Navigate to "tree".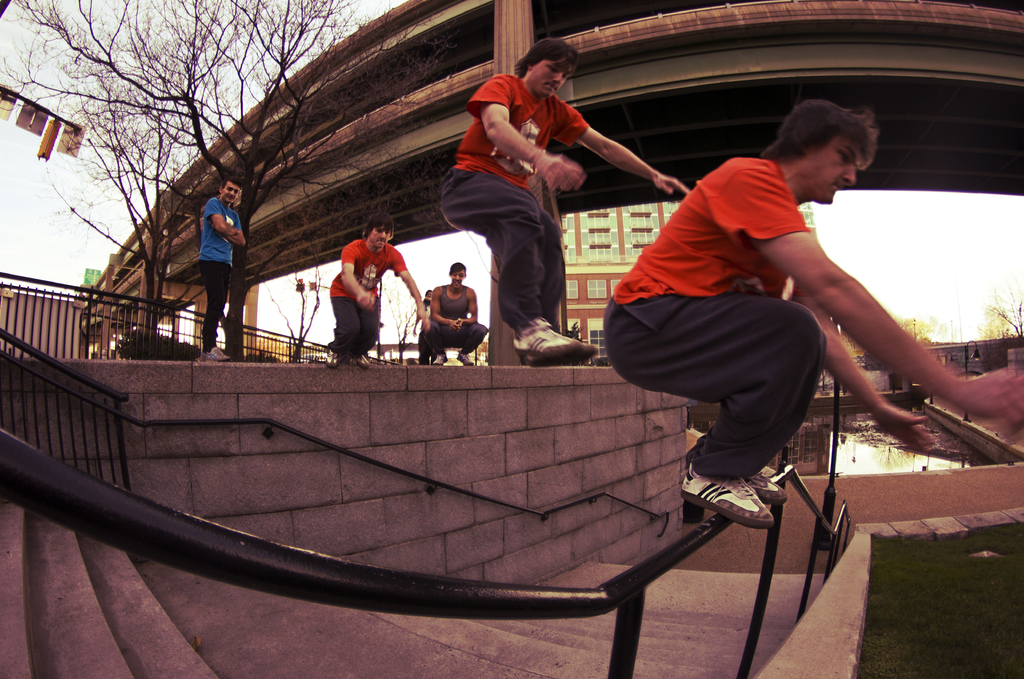
Navigation target: 0, 0, 269, 360.
